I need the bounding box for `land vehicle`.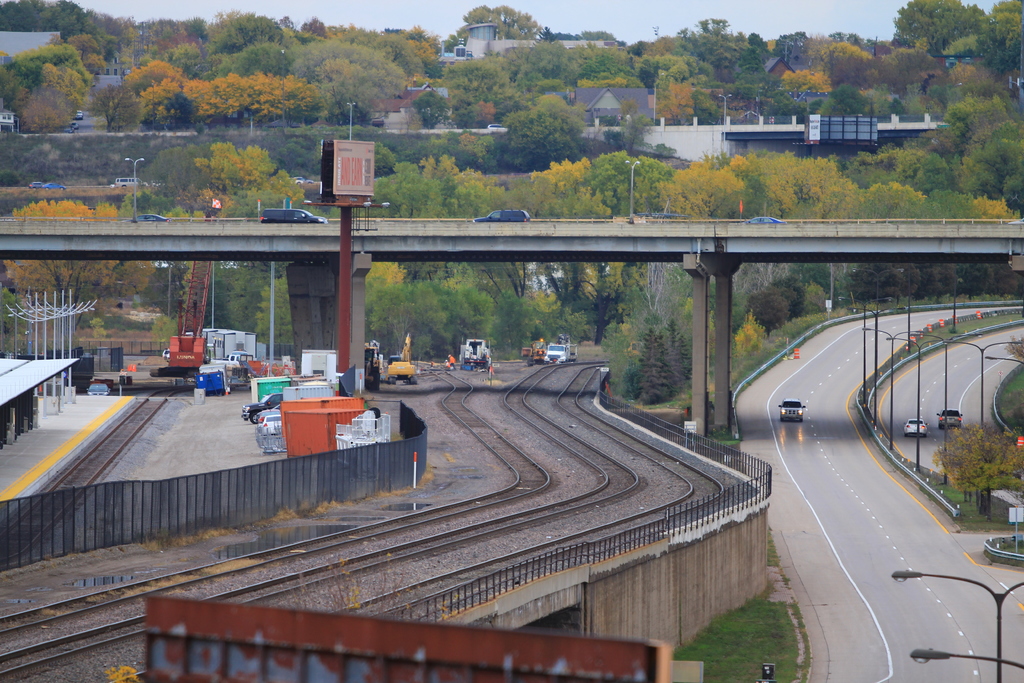
Here it is: (937, 409, 964, 427).
